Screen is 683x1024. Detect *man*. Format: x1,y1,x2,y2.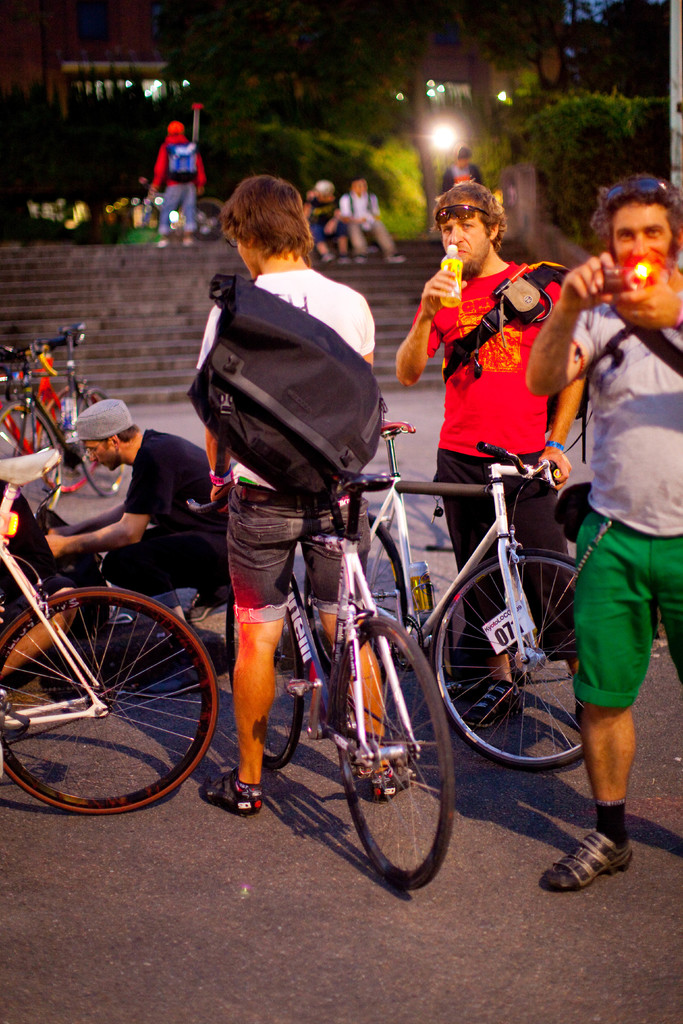
199,174,415,814.
